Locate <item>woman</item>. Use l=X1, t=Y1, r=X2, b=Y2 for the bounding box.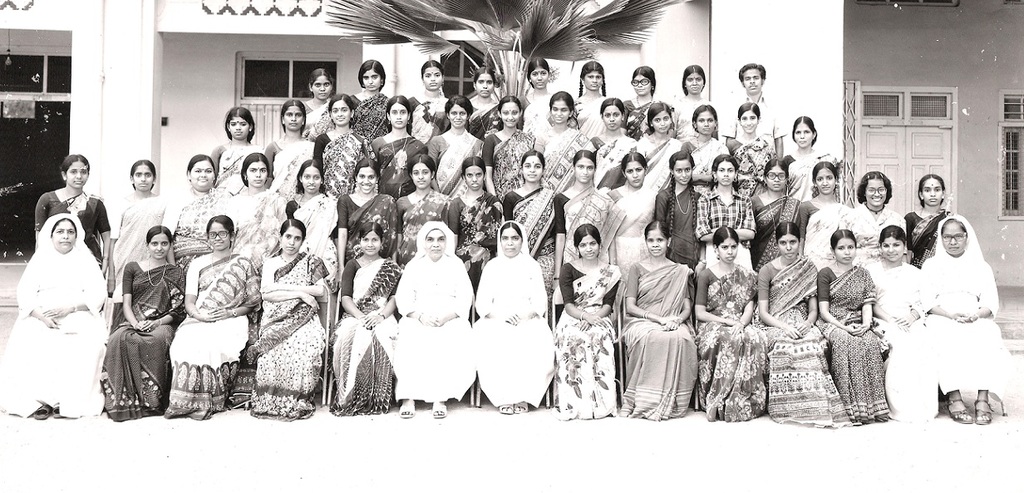
l=313, t=92, r=377, b=198.
